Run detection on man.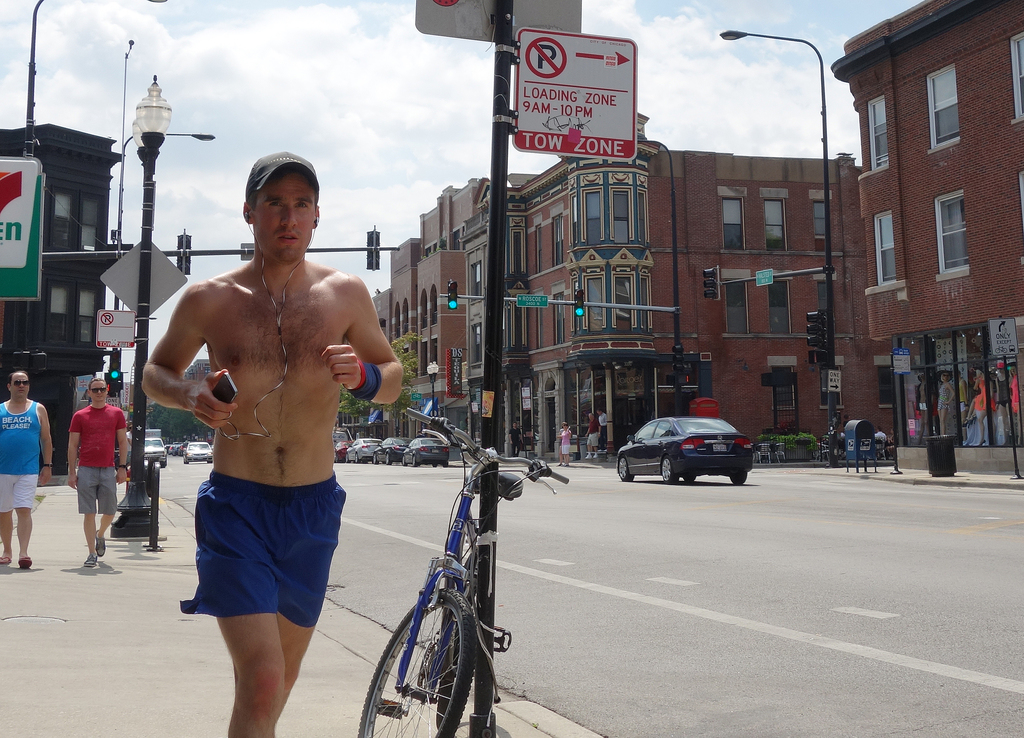
Result: <region>149, 150, 383, 736</region>.
